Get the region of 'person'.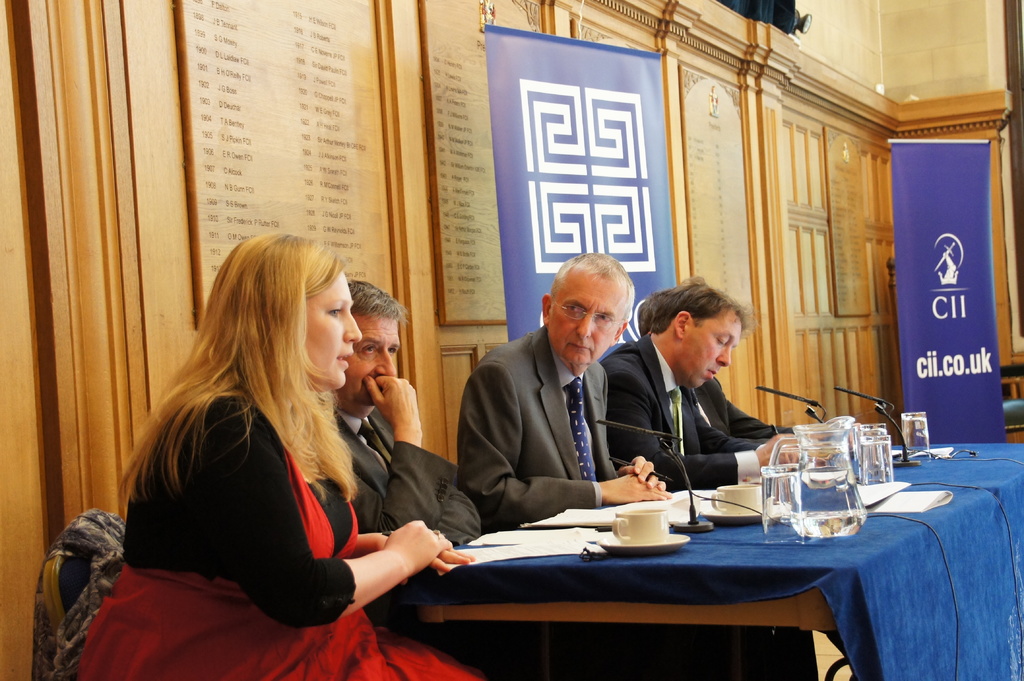
[left=79, top=230, right=484, bottom=680].
